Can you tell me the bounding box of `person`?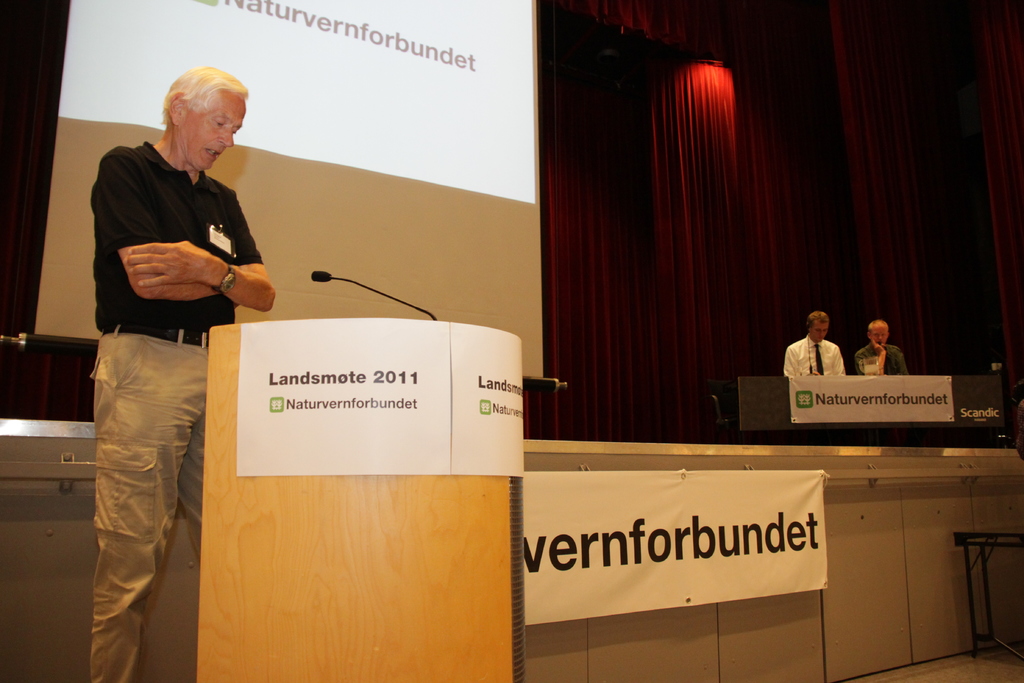
left=783, top=310, right=849, bottom=377.
